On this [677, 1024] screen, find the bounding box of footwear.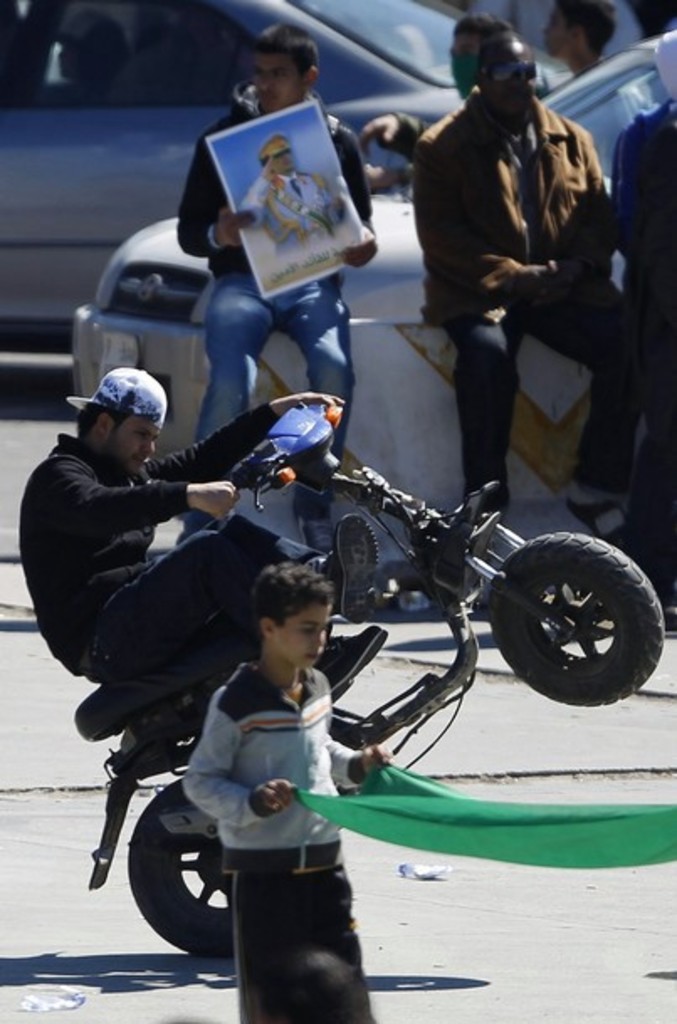
Bounding box: (321,510,380,621).
